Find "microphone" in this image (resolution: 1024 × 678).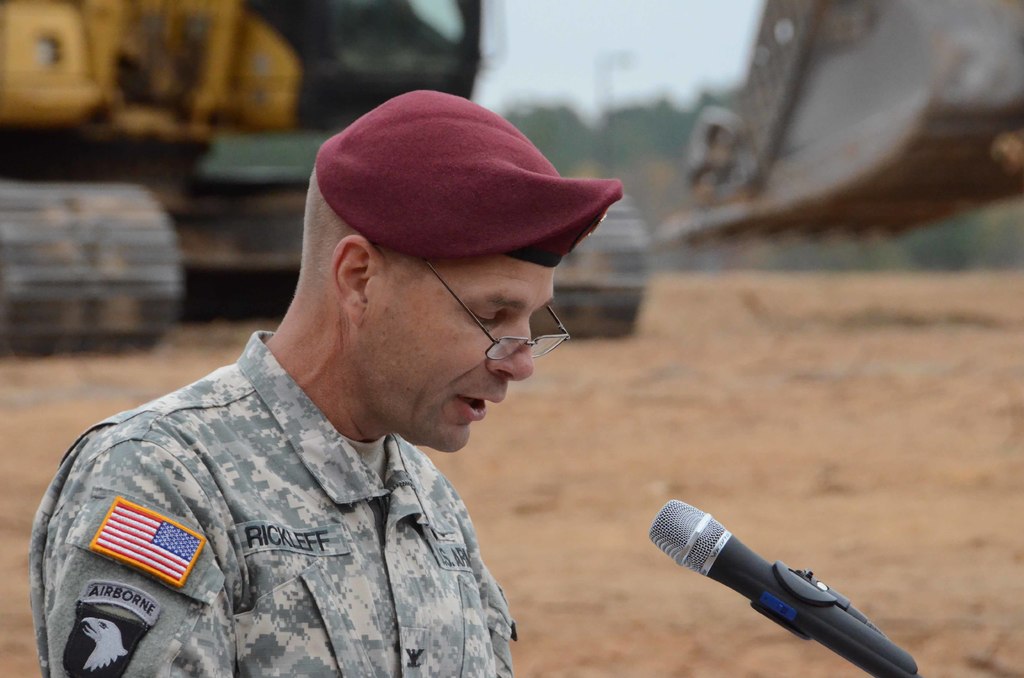
[x1=648, y1=502, x2=921, y2=677].
